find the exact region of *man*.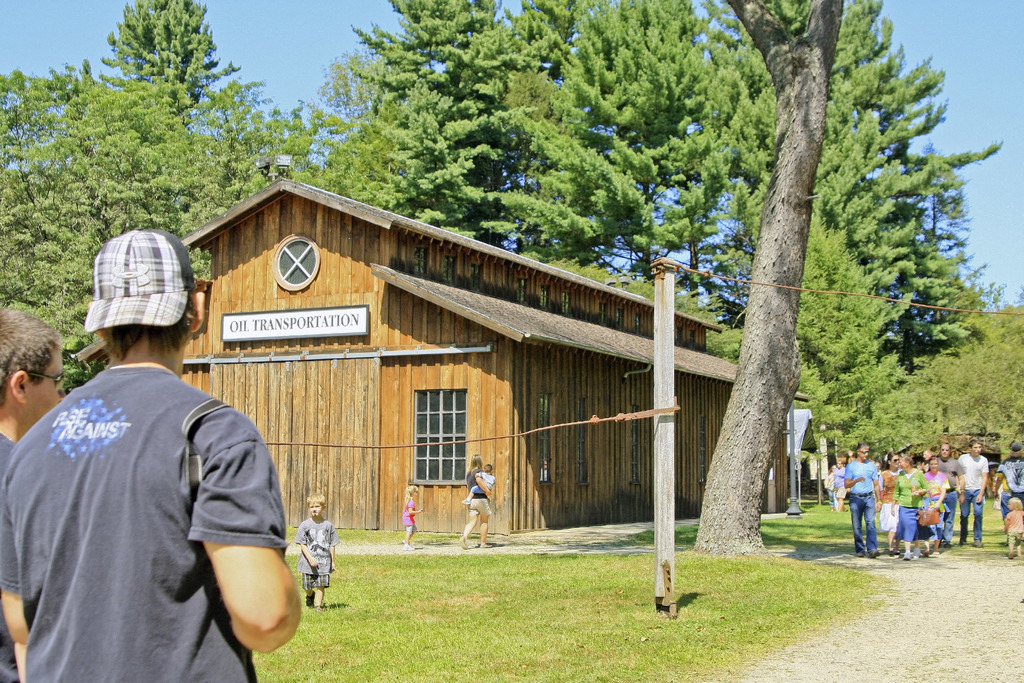
Exact region: 0,299,69,682.
